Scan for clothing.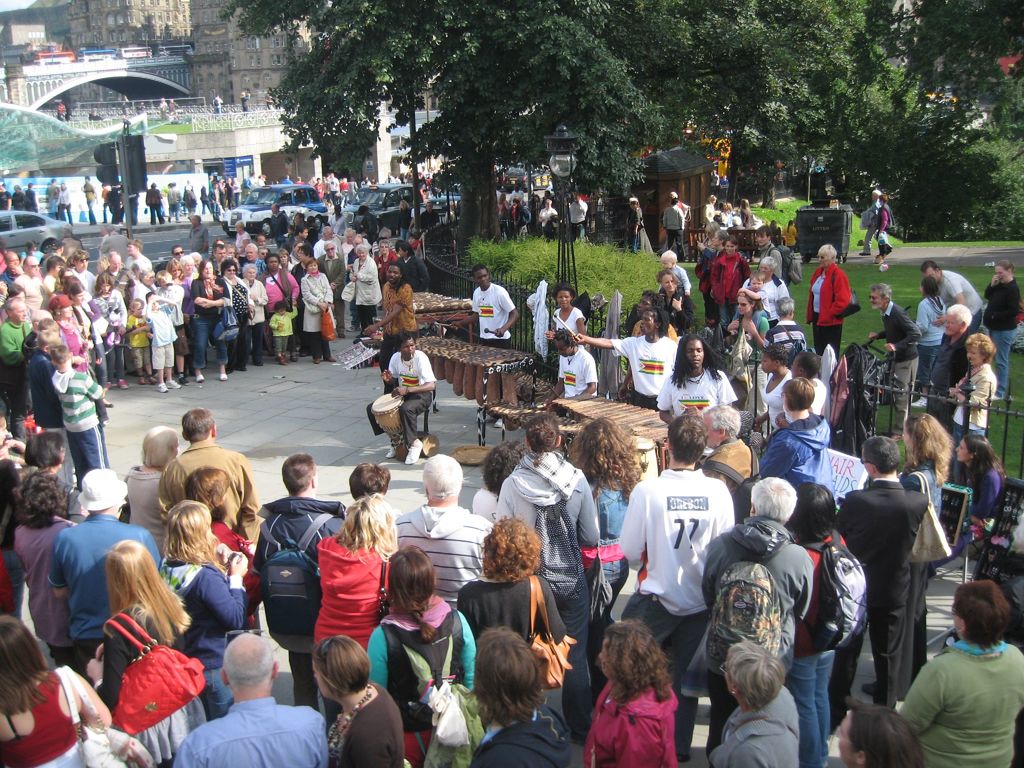
Scan result: {"x1": 221, "y1": 276, "x2": 250, "y2": 367}.
